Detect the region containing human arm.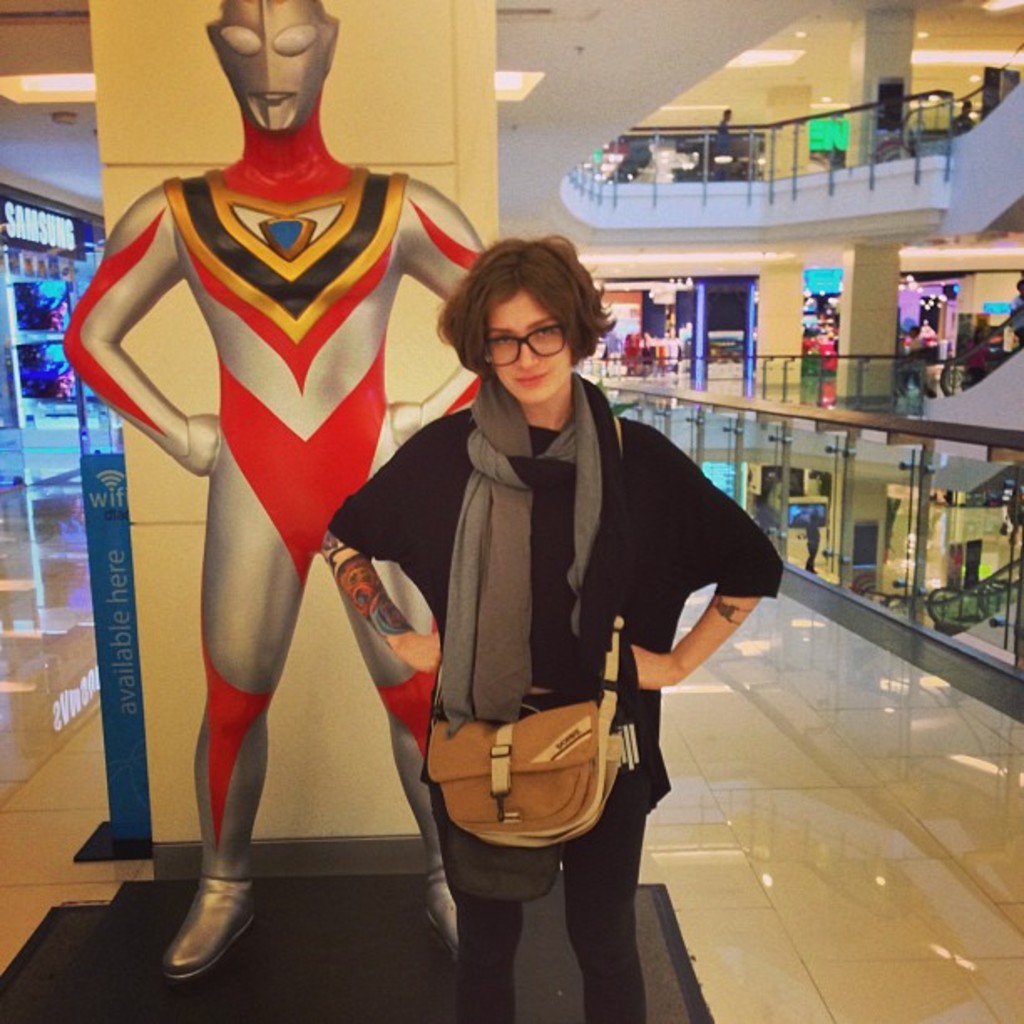
bbox=(318, 417, 443, 679).
